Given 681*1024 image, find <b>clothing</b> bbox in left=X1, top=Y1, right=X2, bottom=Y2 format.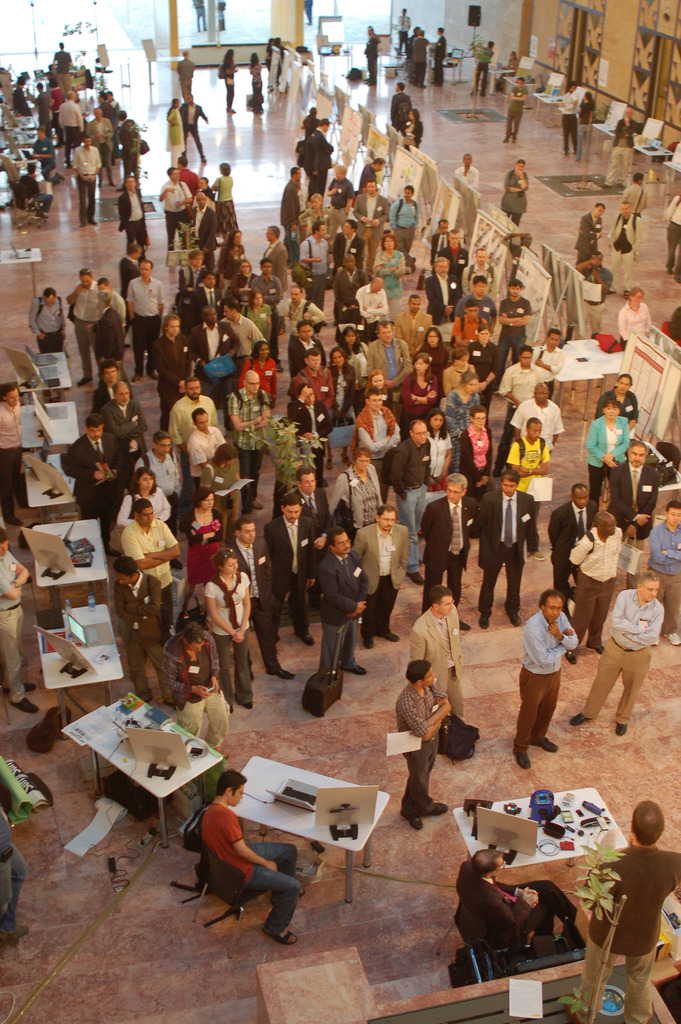
left=426, top=432, right=447, bottom=490.
